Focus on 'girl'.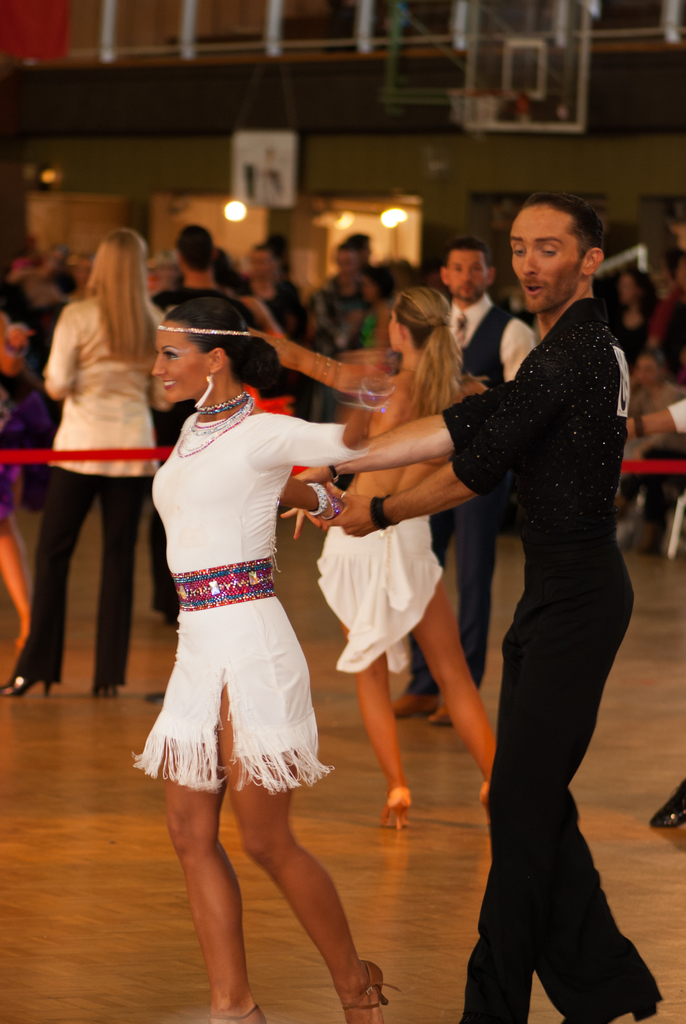
Focused at box(350, 257, 396, 355).
